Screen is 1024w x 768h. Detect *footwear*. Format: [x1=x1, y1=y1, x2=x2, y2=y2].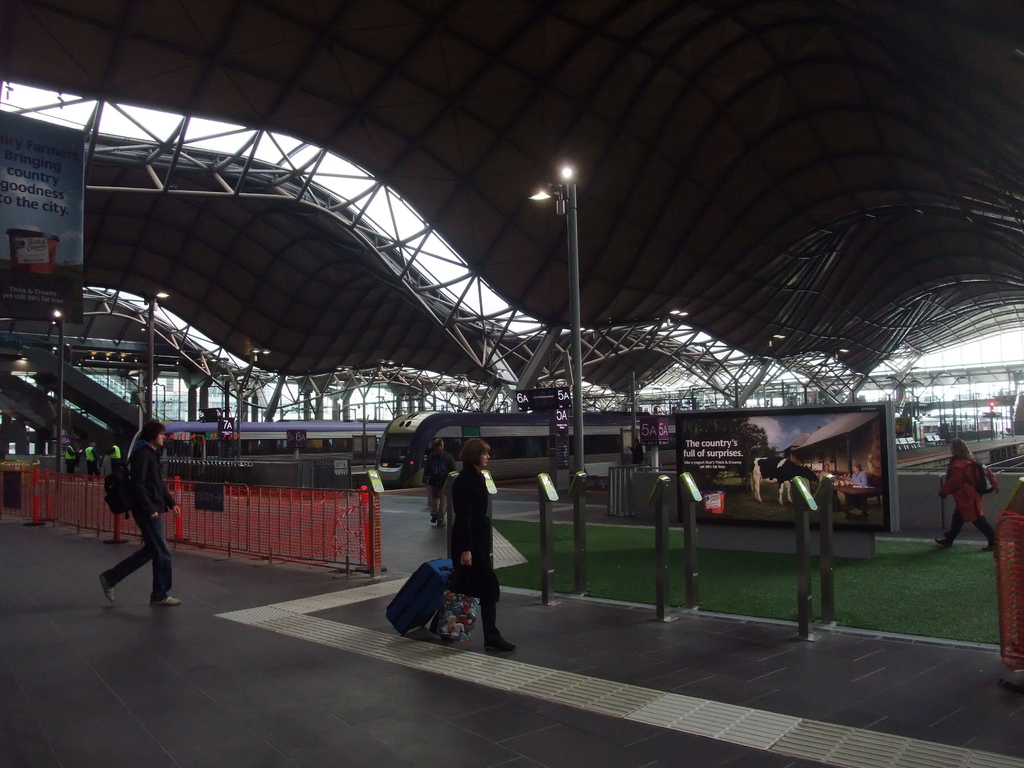
[x1=438, y1=520, x2=445, y2=527].
